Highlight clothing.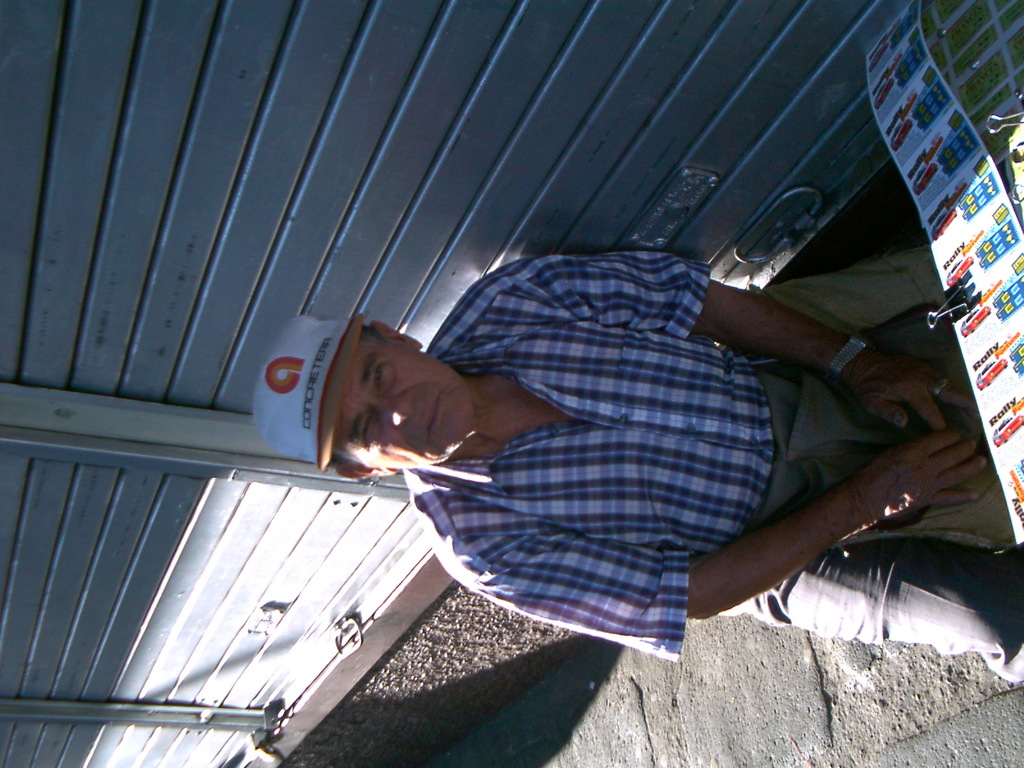
Highlighted region: [left=379, top=175, right=831, bottom=658].
